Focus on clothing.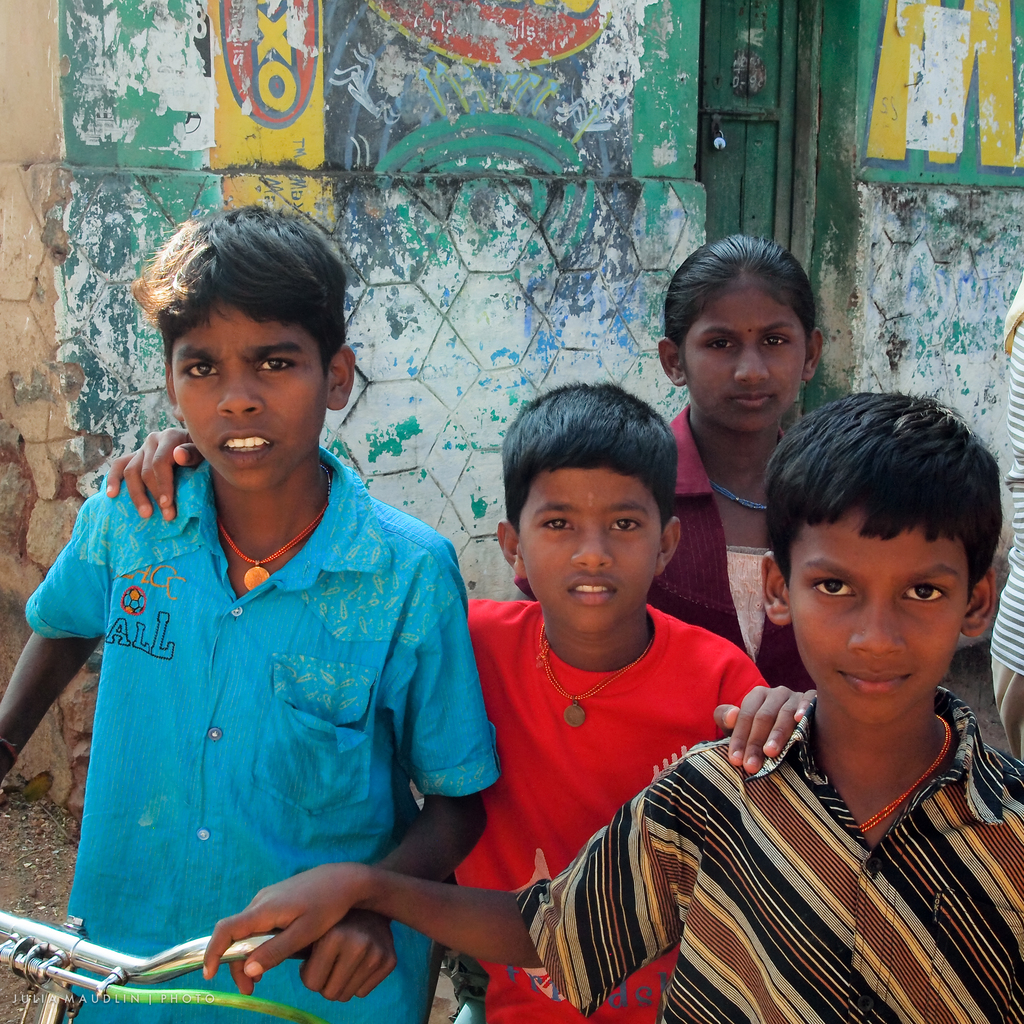
Focused at select_region(644, 398, 815, 685).
